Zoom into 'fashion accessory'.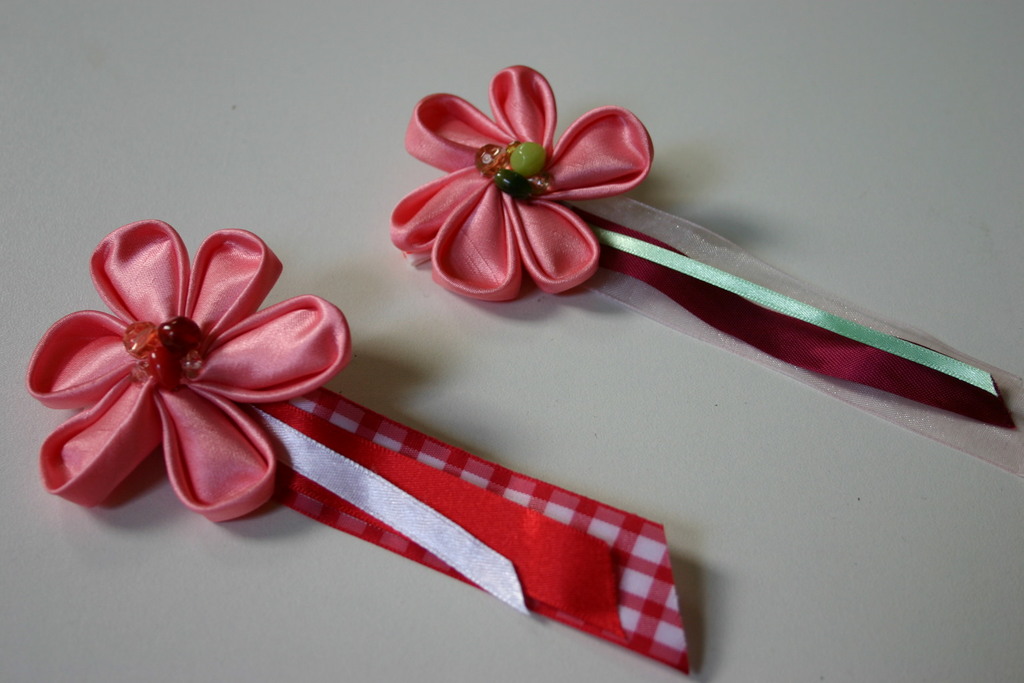
Zoom target: pyautogui.locateOnScreen(20, 215, 690, 678).
